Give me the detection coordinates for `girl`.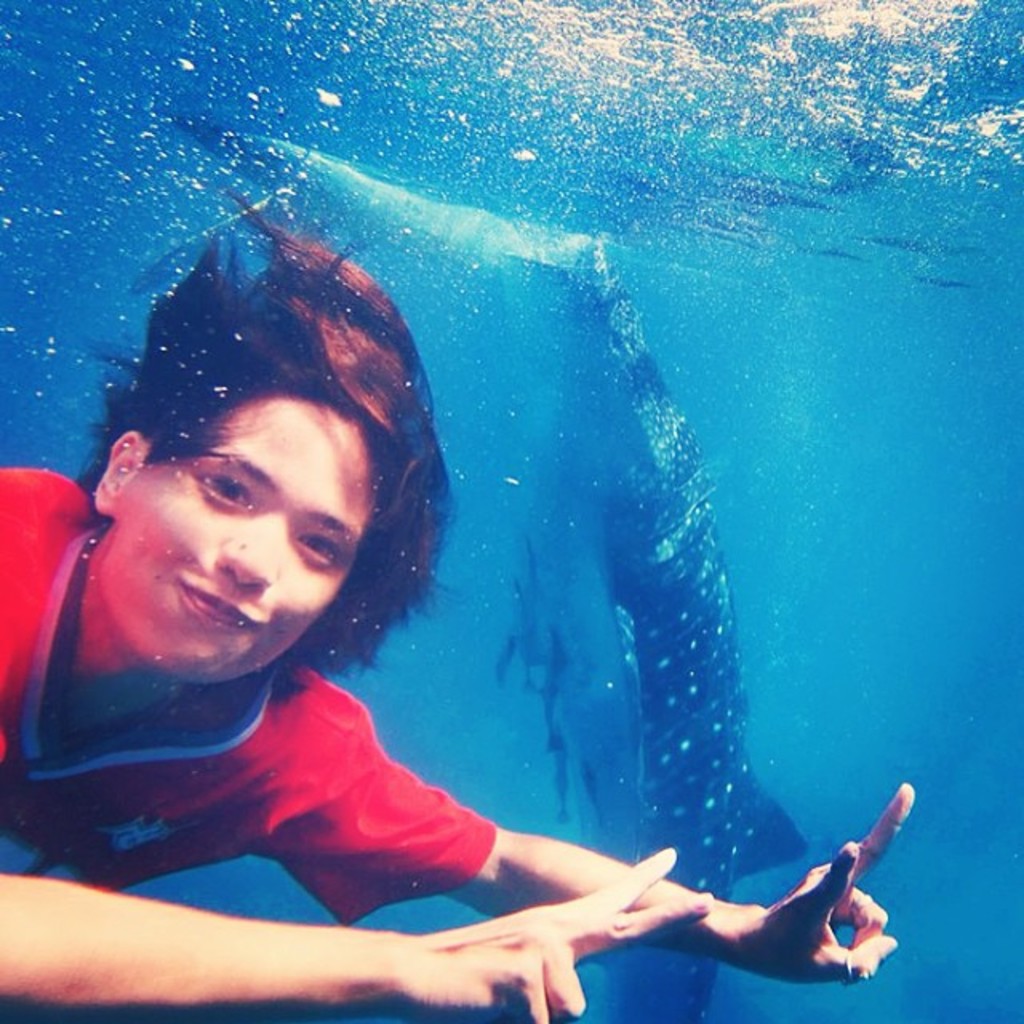
x1=0, y1=192, x2=912, y2=1016.
